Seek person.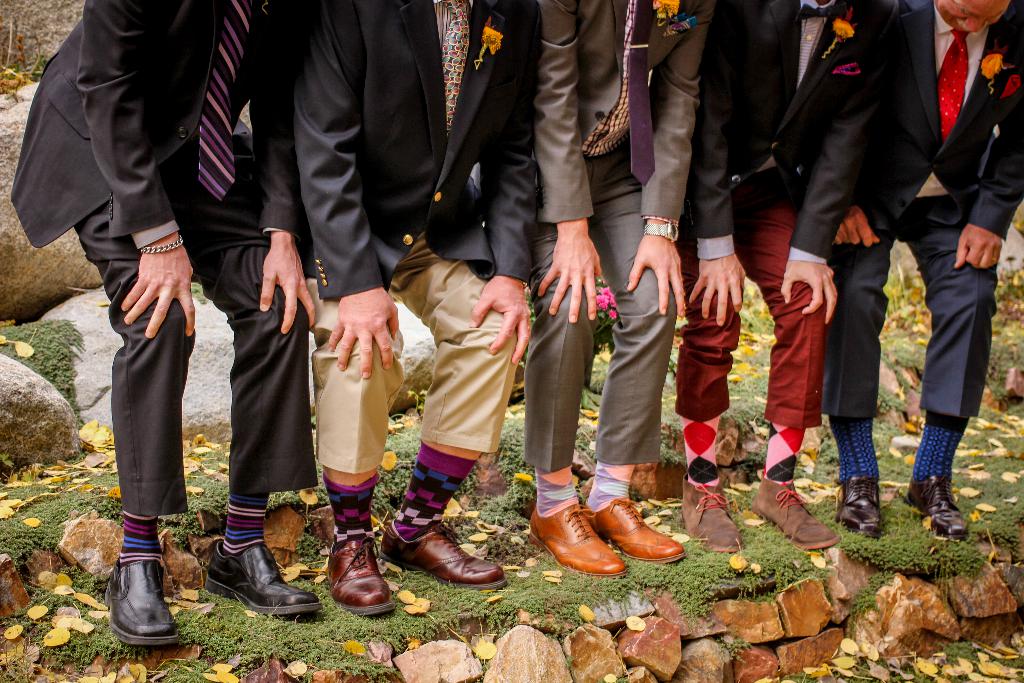
region(307, 0, 545, 613).
